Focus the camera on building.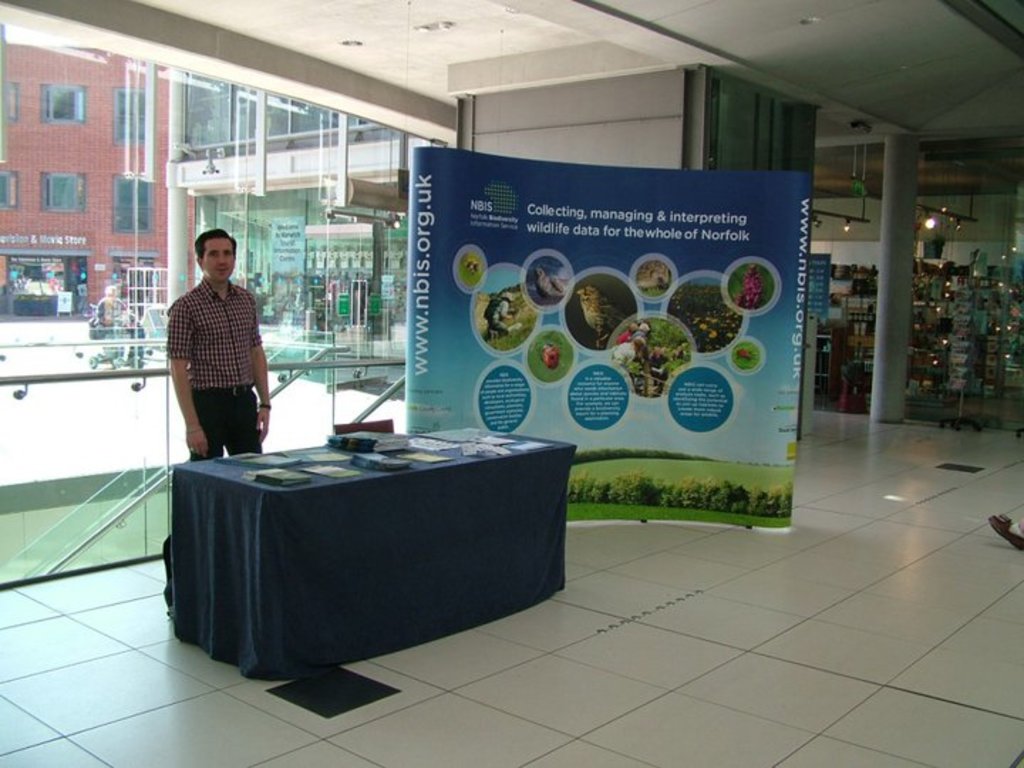
Focus region: crop(0, 41, 196, 313).
